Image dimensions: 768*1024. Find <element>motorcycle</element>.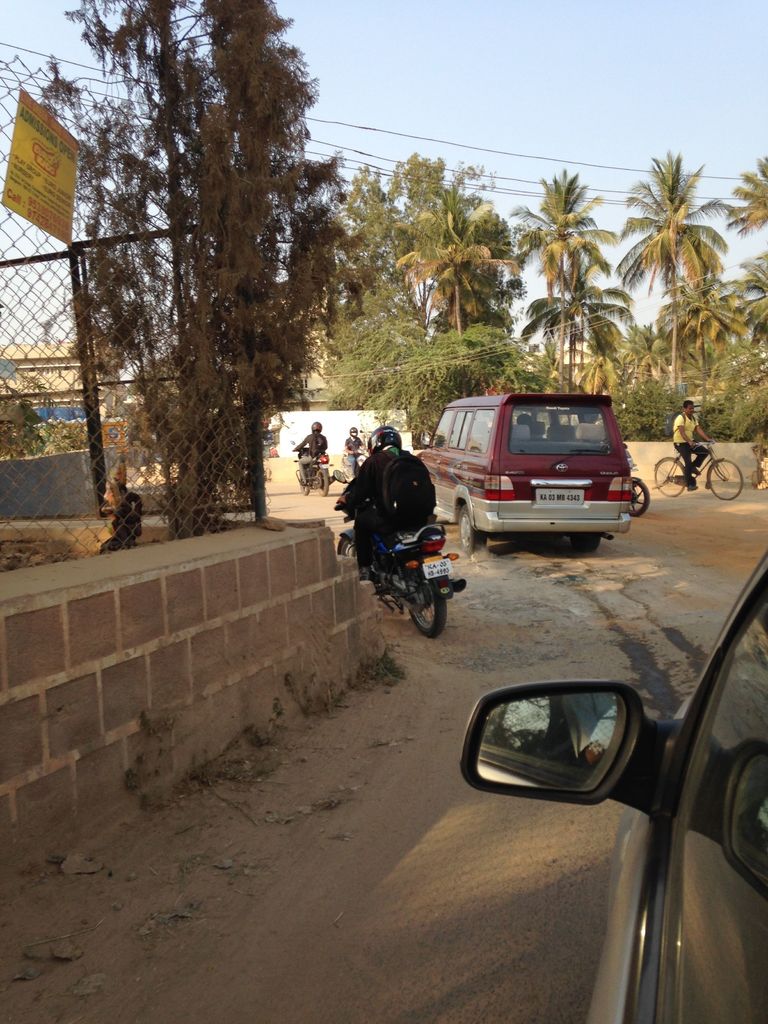
<region>292, 442, 334, 497</region>.
